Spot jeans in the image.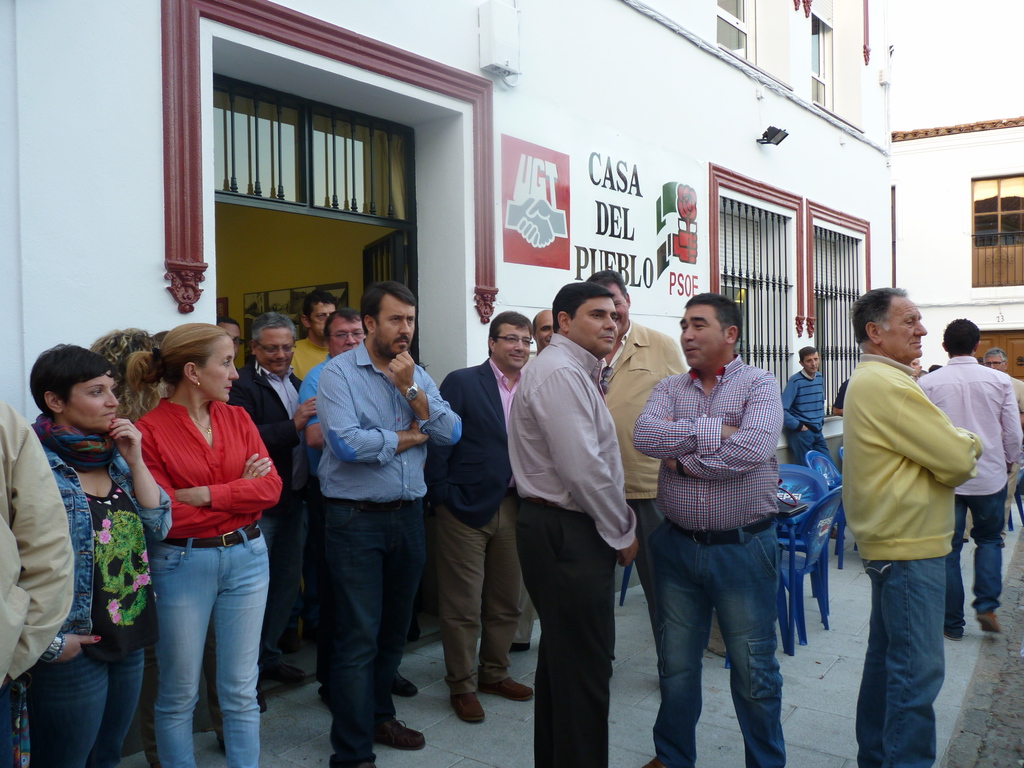
jeans found at region(612, 491, 659, 593).
